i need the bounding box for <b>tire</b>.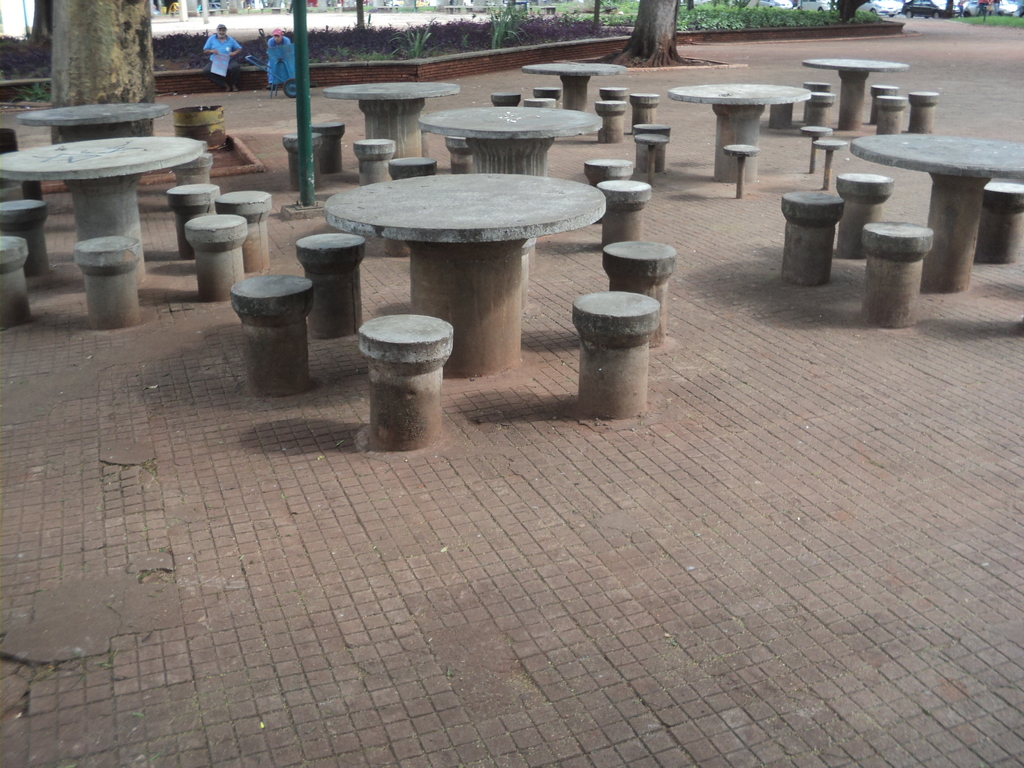
Here it is: rect(816, 5, 824, 15).
